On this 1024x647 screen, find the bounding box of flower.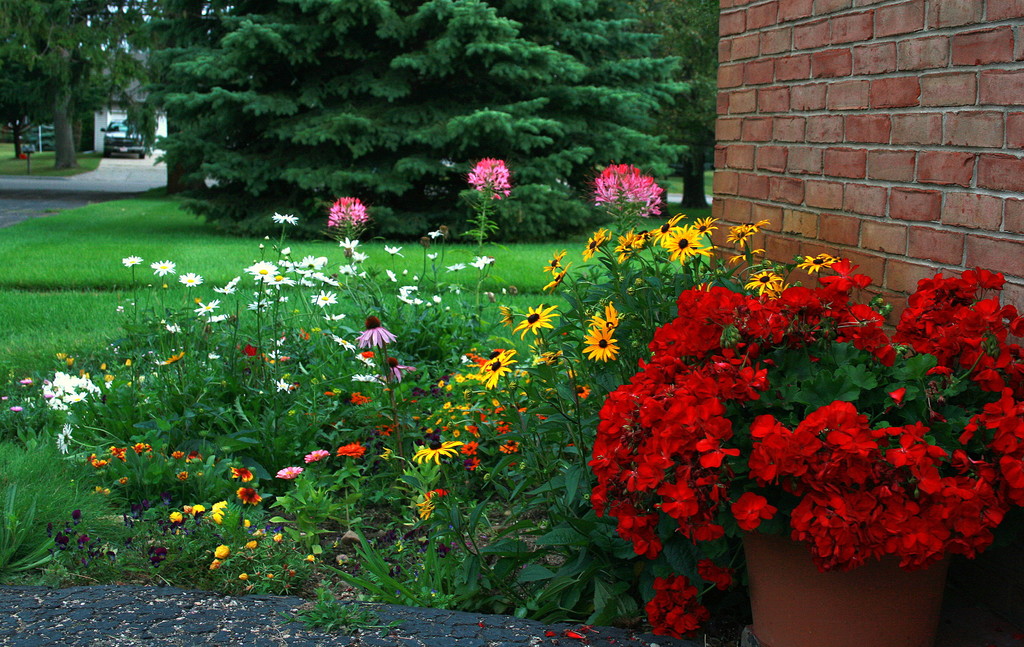
Bounding box: x1=543 y1=265 x2=573 y2=289.
